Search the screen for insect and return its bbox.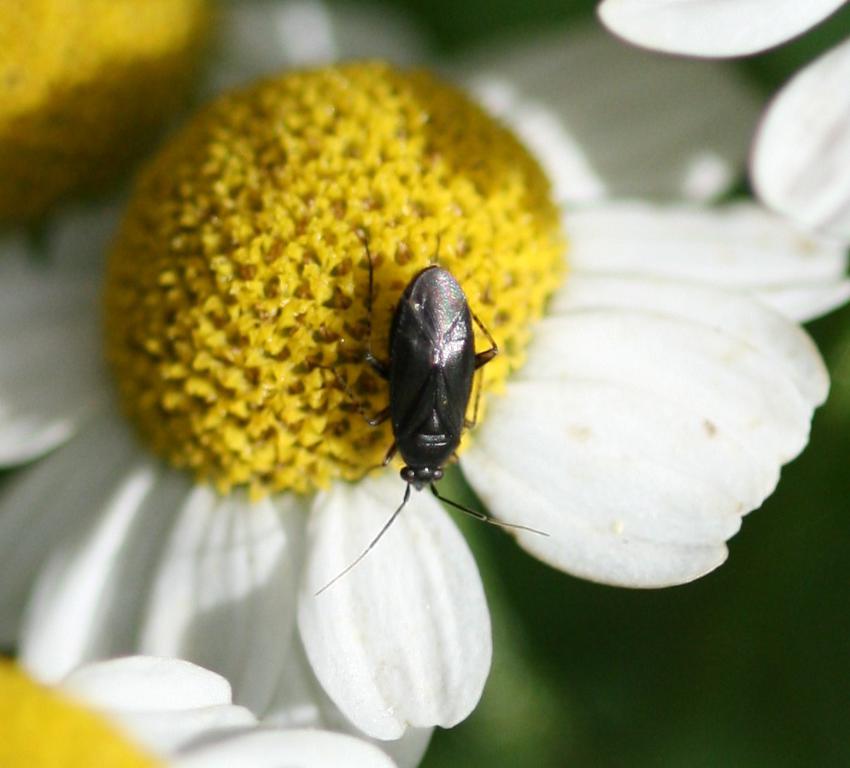
Found: BBox(315, 239, 555, 599).
